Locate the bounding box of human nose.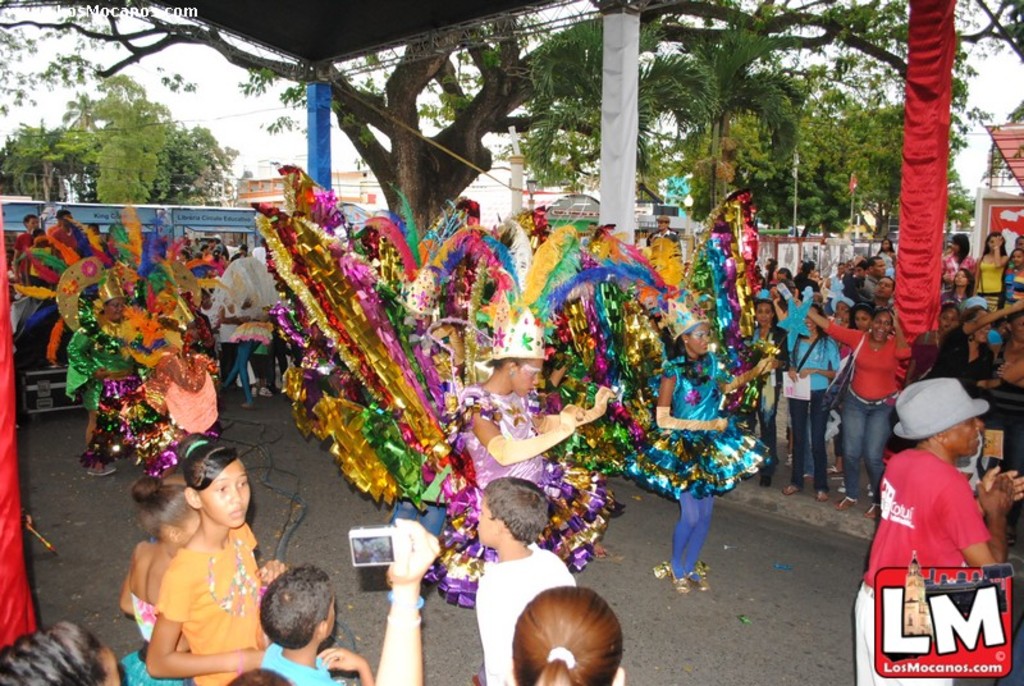
Bounding box: [229, 485, 244, 503].
